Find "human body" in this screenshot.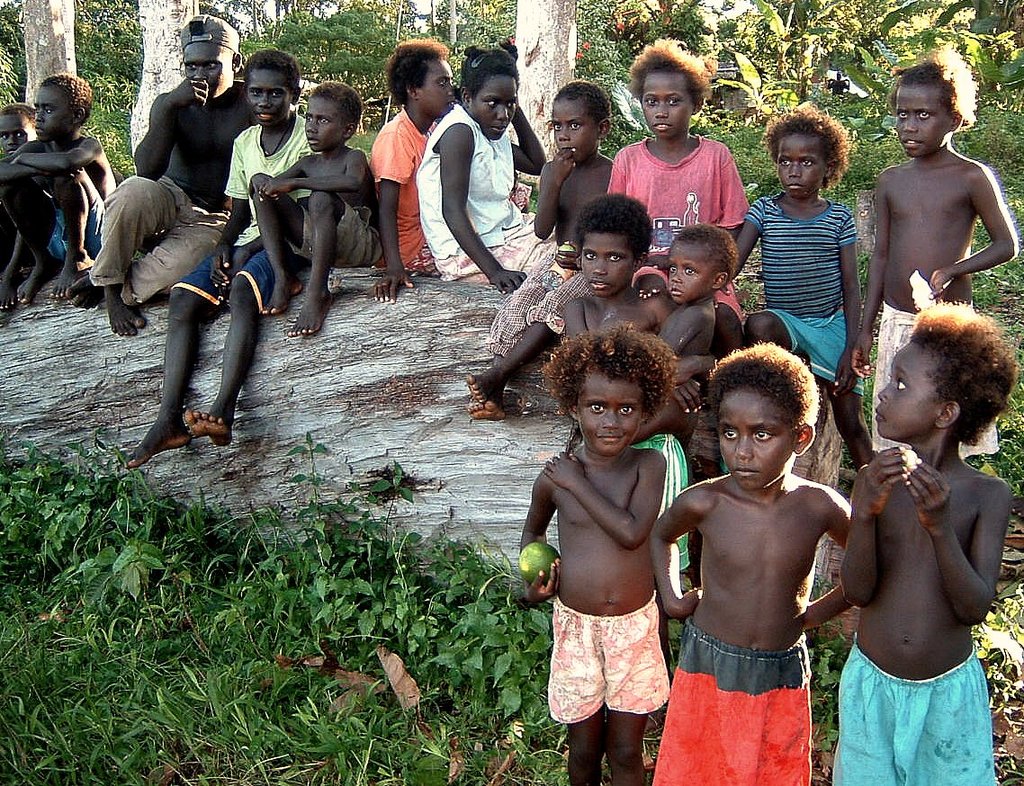
The bounding box for "human body" is {"x1": 252, "y1": 152, "x2": 379, "y2": 338}.
